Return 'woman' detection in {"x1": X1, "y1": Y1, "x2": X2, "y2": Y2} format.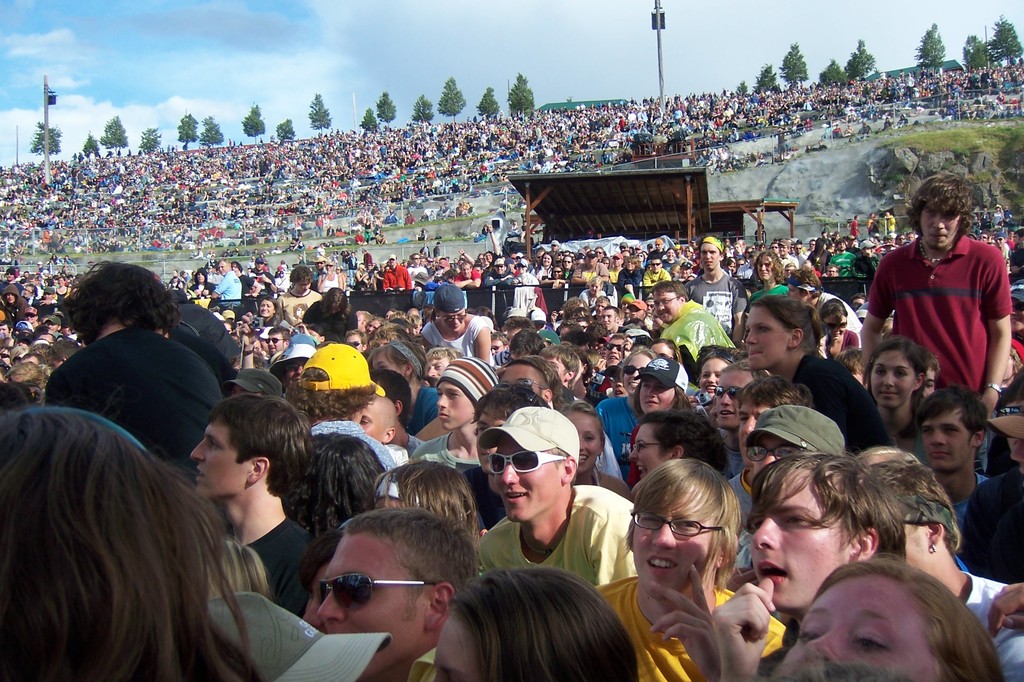
{"x1": 865, "y1": 333, "x2": 927, "y2": 451}.
